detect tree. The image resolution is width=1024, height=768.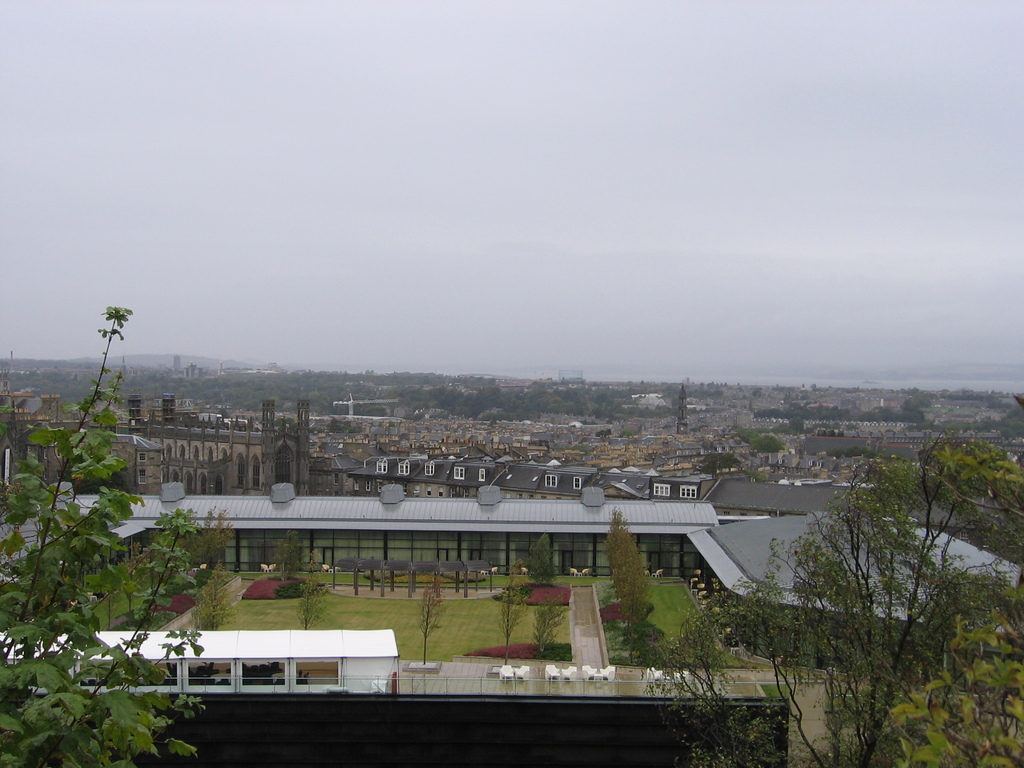
region(413, 587, 451, 662).
